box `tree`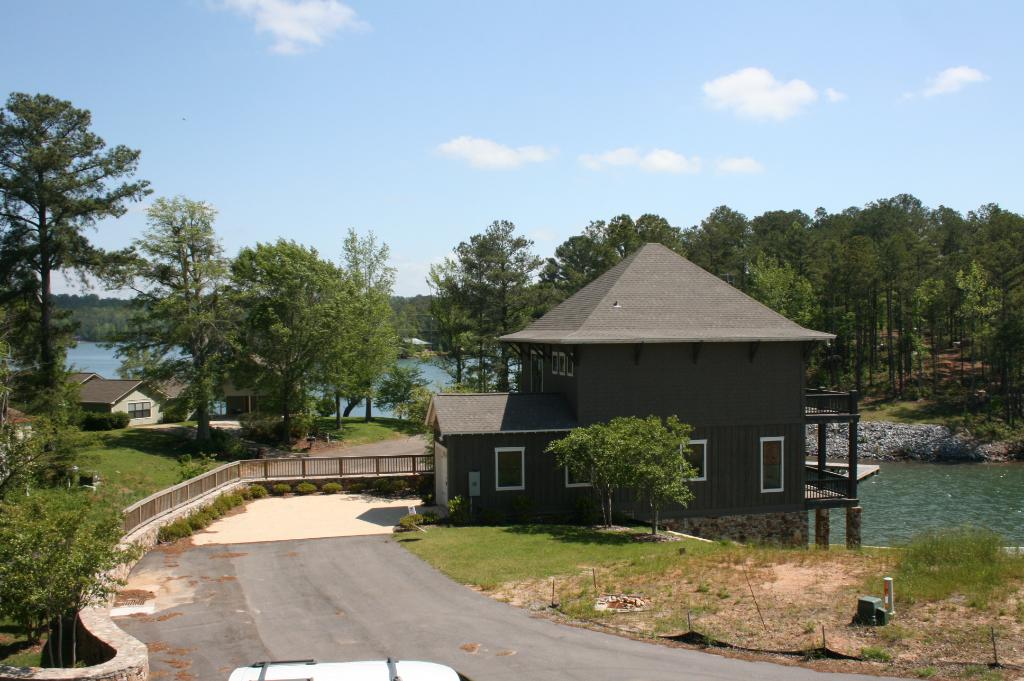
[119,196,232,453]
